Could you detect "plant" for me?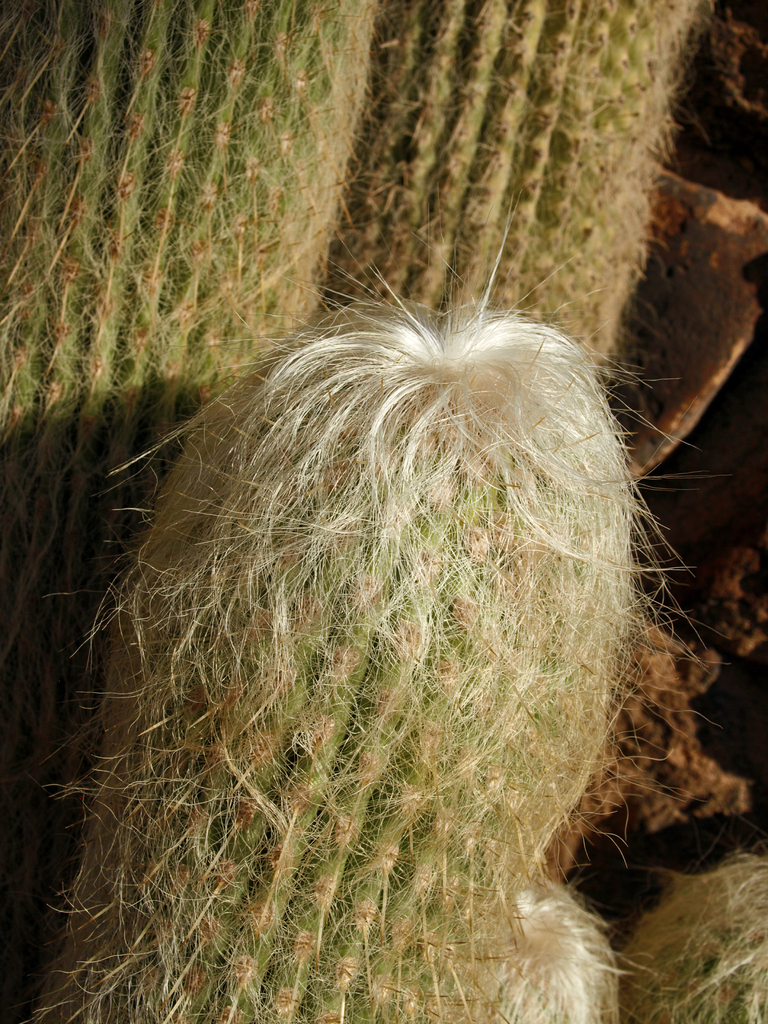
Detection result: rect(0, 0, 383, 996).
